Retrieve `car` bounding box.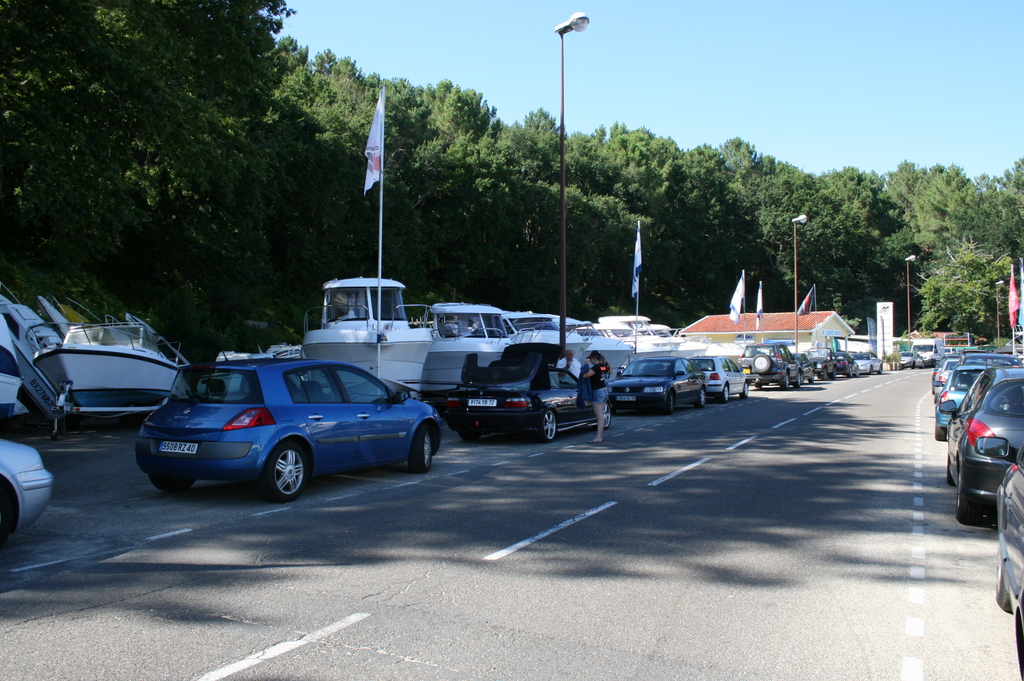
Bounding box: bbox=(135, 348, 449, 506).
